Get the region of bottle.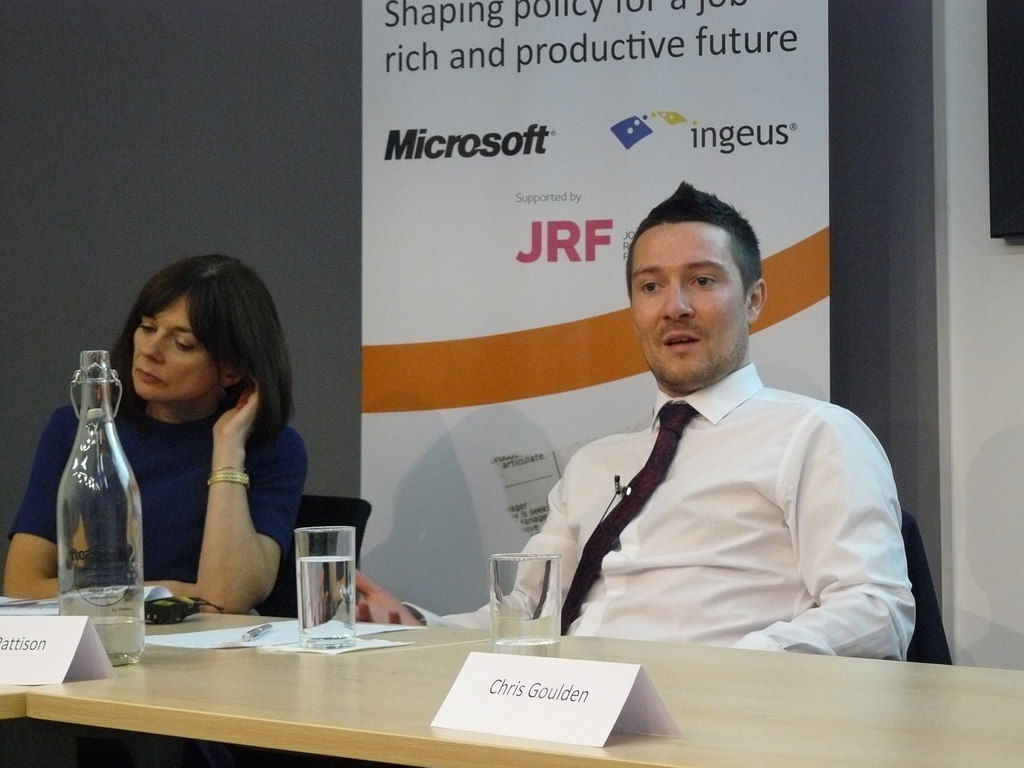
bbox=(56, 351, 146, 664).
